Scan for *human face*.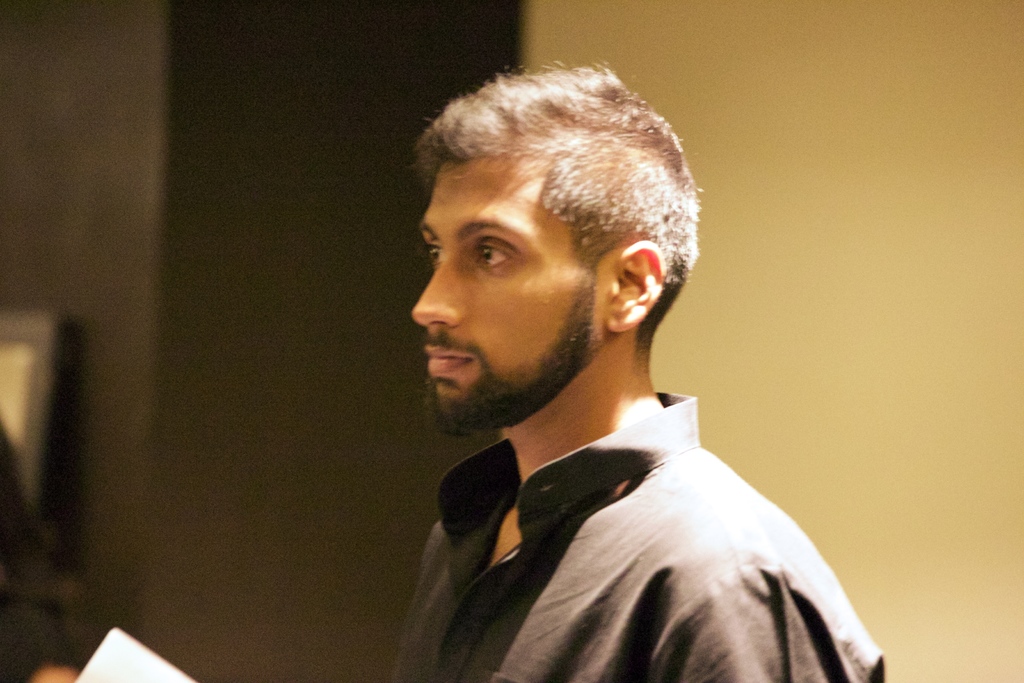
Scan result: x1=412 y1=156 x2=603 y2=436.
